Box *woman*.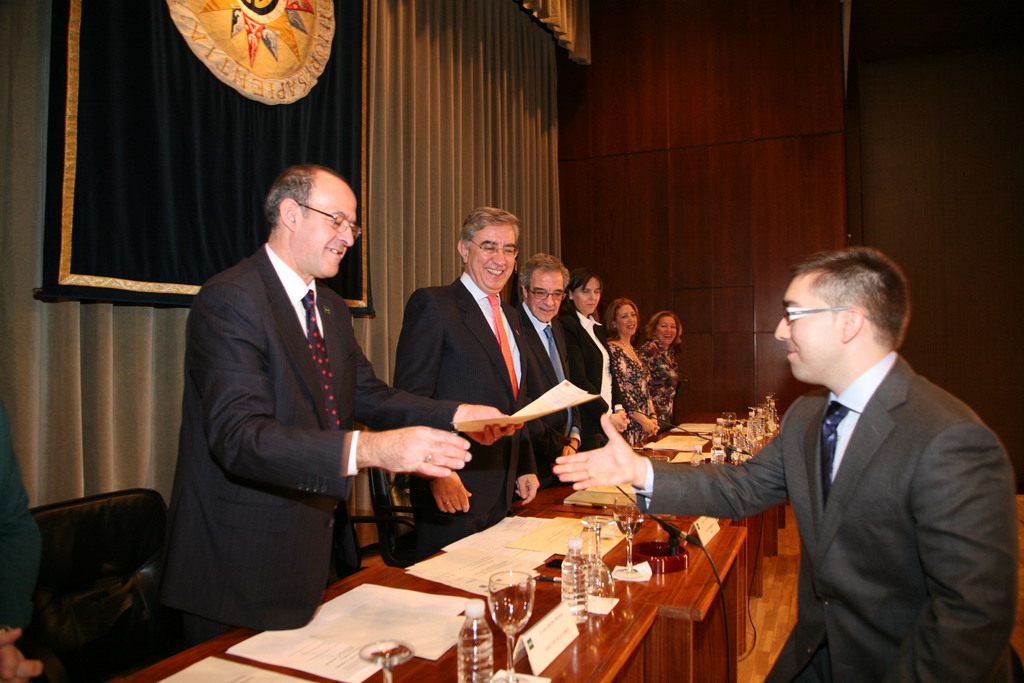
box(604, 298, 660, 442).
